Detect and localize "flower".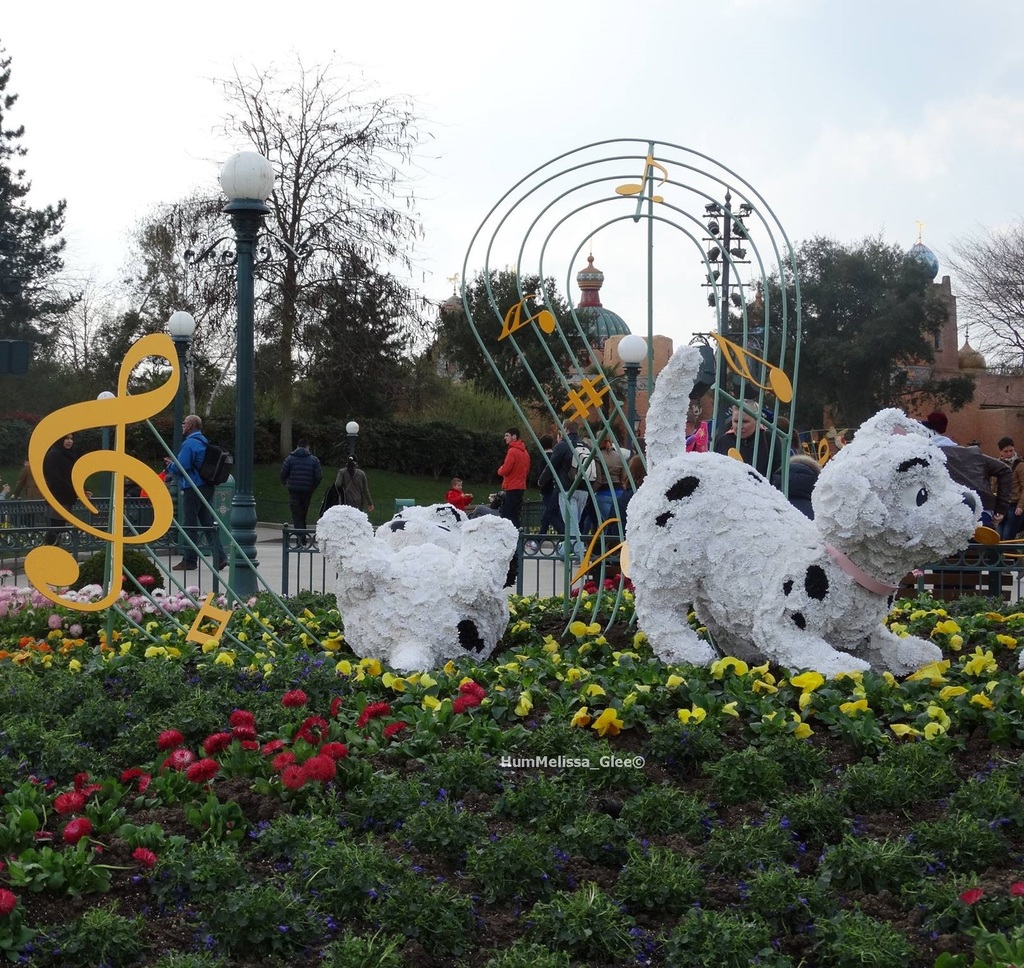
Localized at <region>56, 819, 91, 848</region>.
